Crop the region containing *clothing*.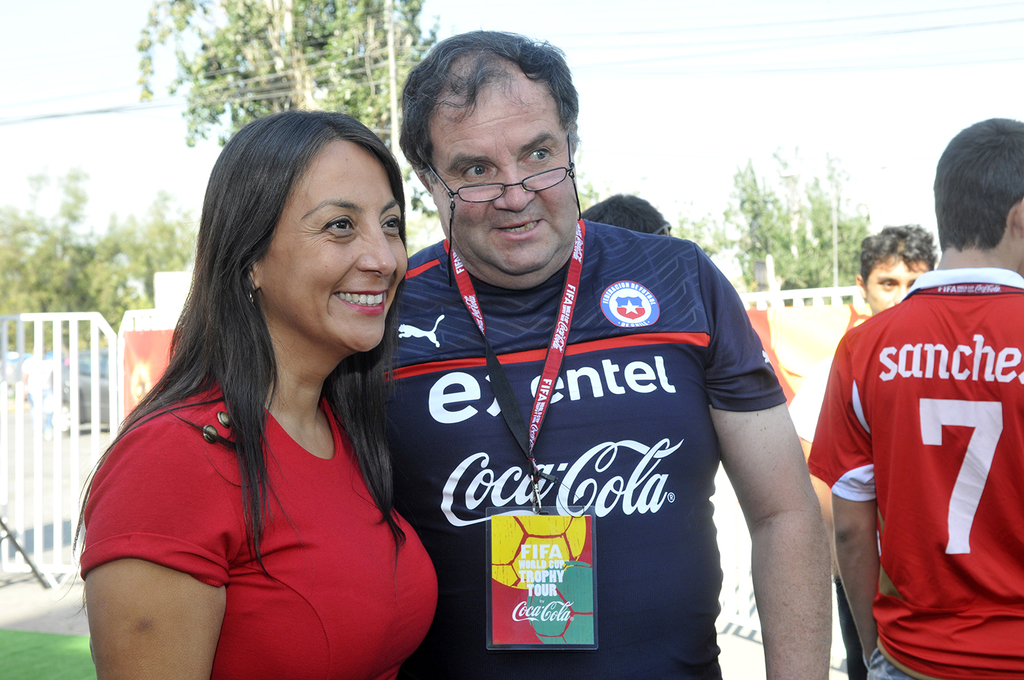
Crop region: left=68, top=311, right=441, bottom=646.
